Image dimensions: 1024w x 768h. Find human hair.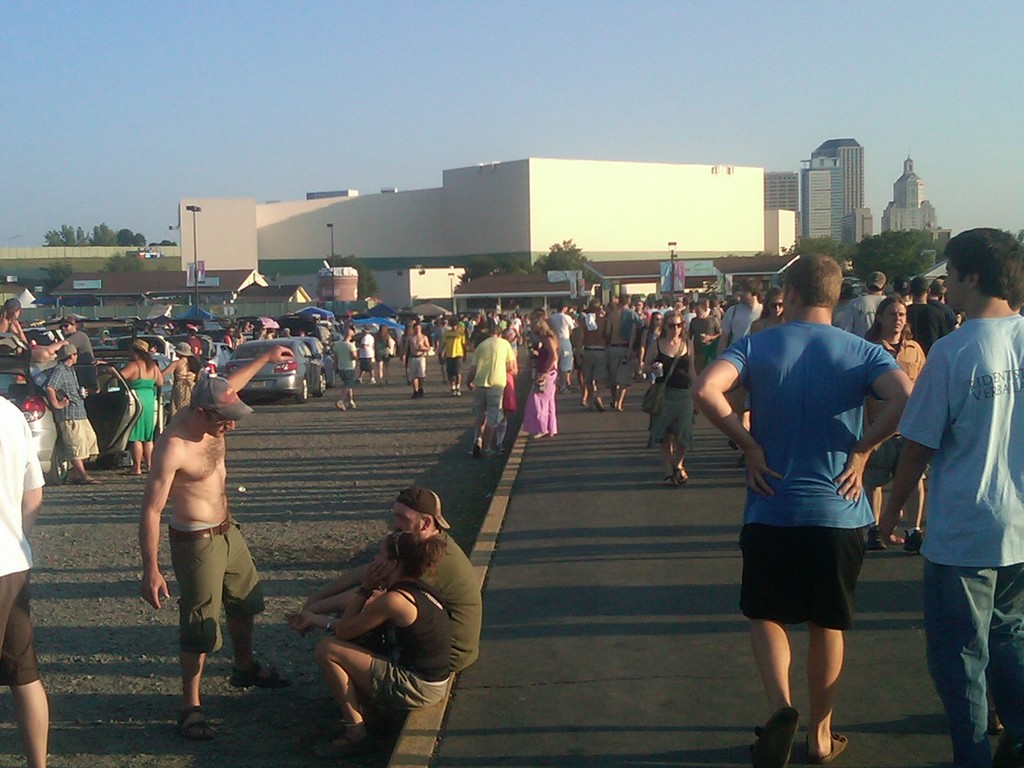
[left=8, top=308, right=17, bottom=319].
